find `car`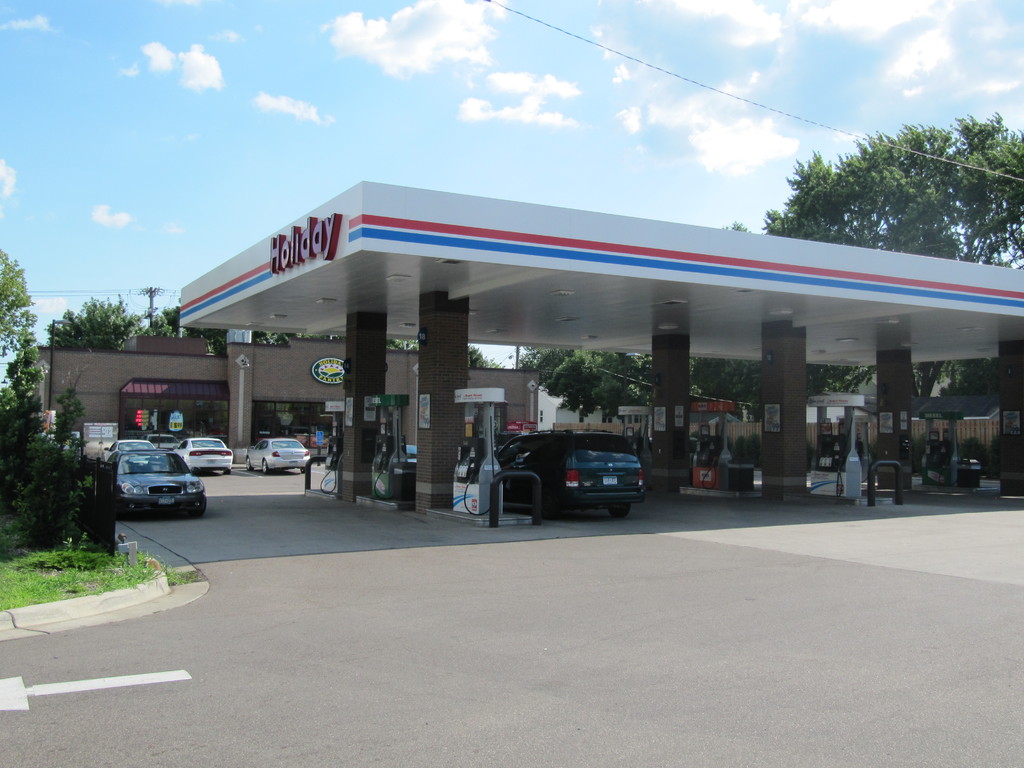
184:435:230:476
